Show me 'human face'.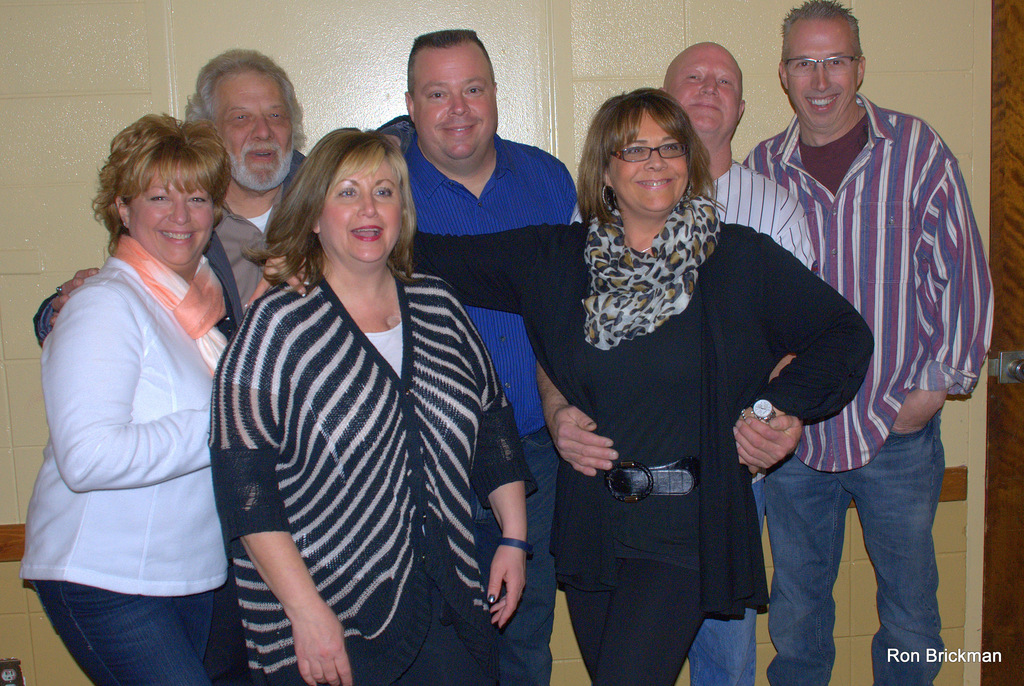
'human face' is here: 786:22:854:129.
